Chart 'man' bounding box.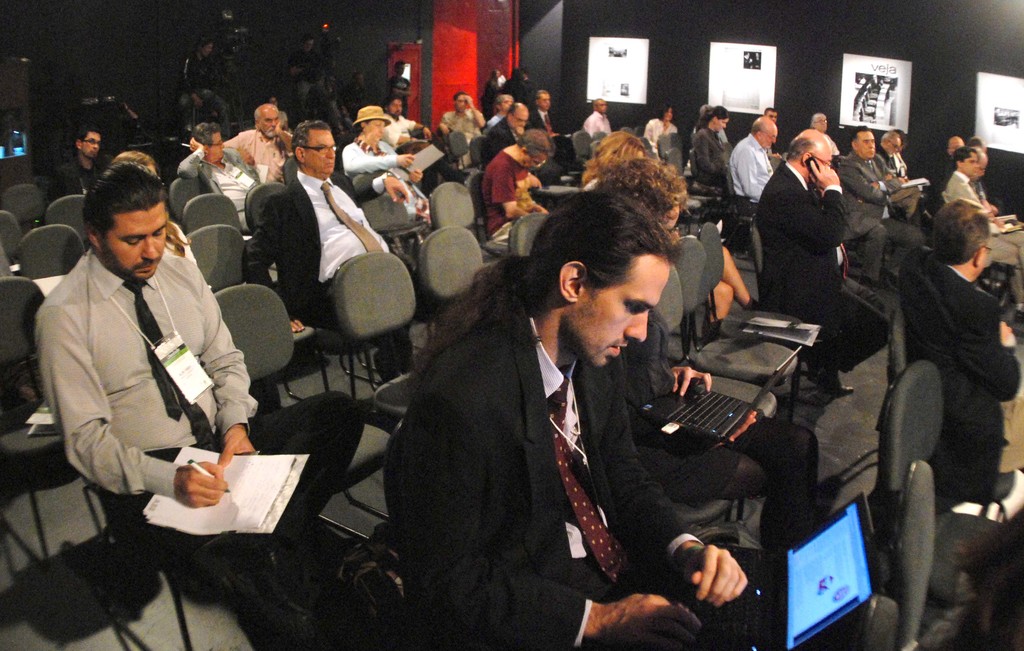
Charted: box=[241, 120, 410, 382].
